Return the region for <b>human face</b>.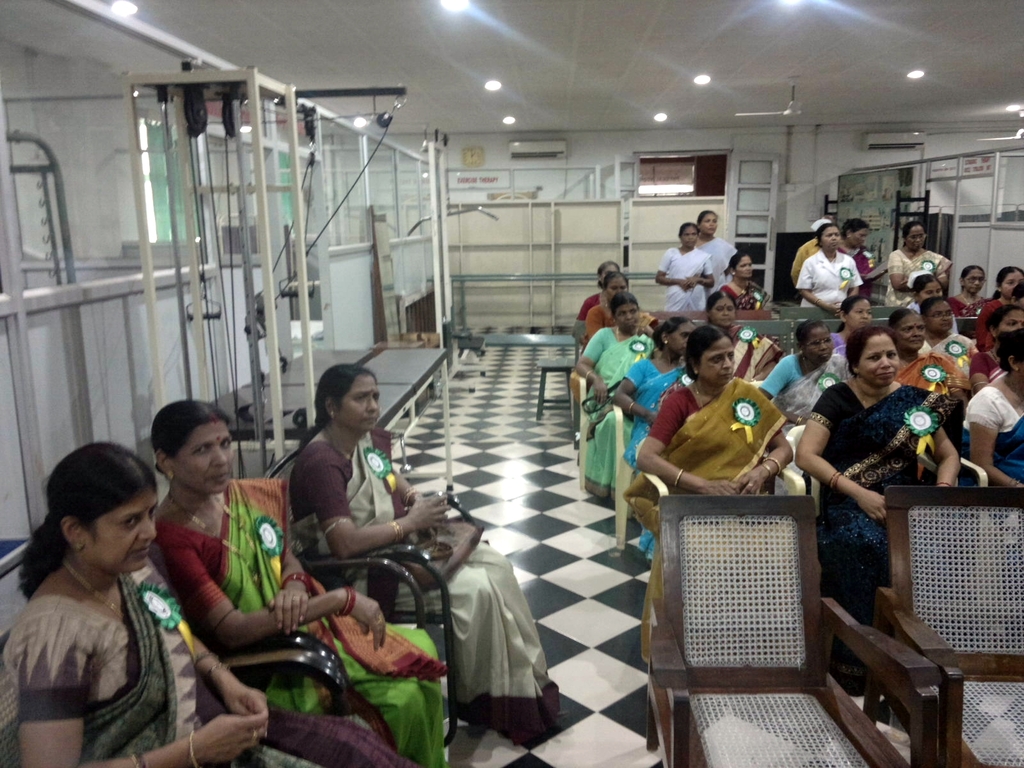
crop(910, 225, 926, 244).
